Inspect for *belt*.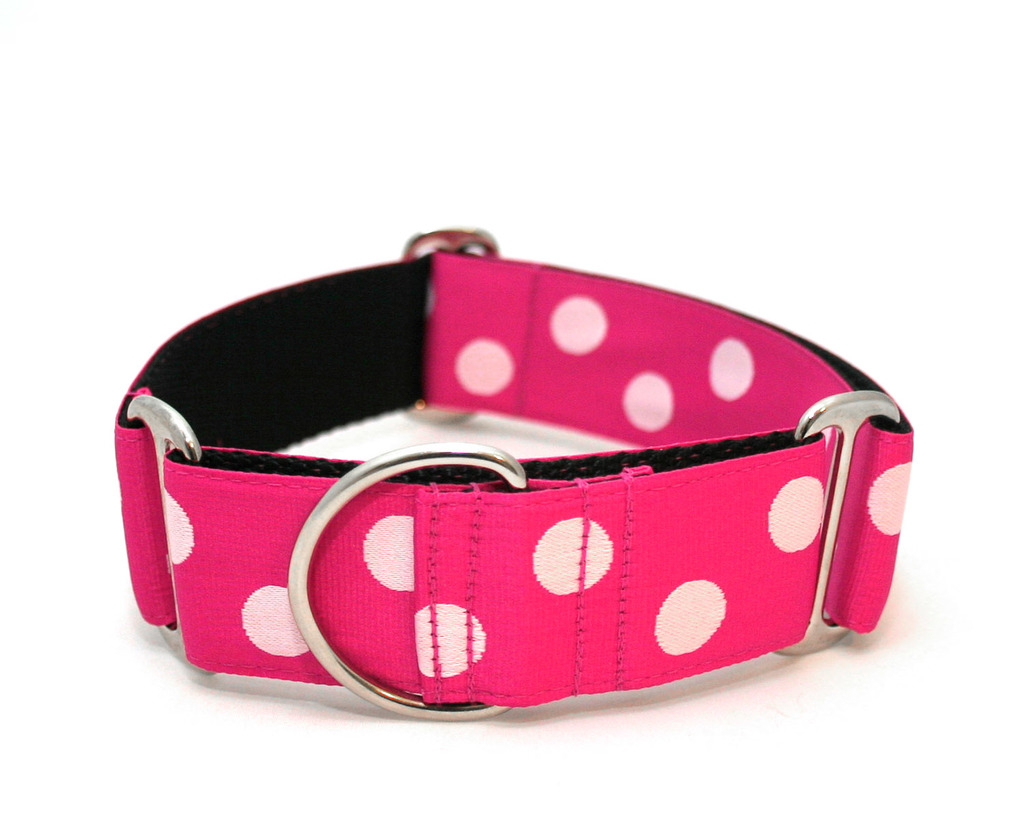
Inspection: x1=141 y1=261 x2=909 y2=725.
